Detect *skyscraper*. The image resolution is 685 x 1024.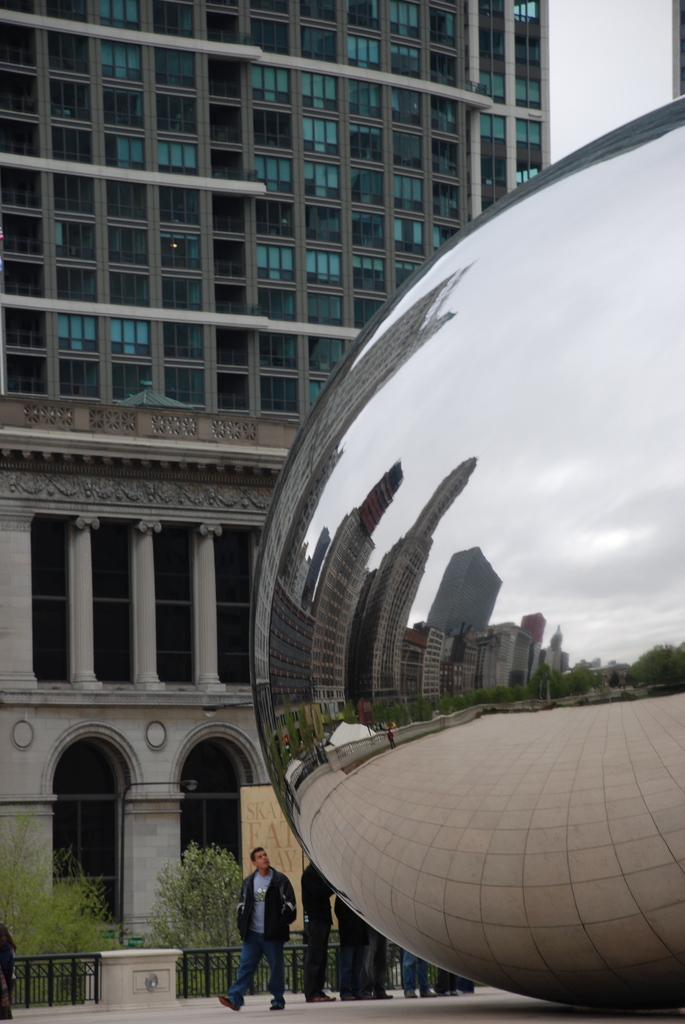
(0,4,542,954).
